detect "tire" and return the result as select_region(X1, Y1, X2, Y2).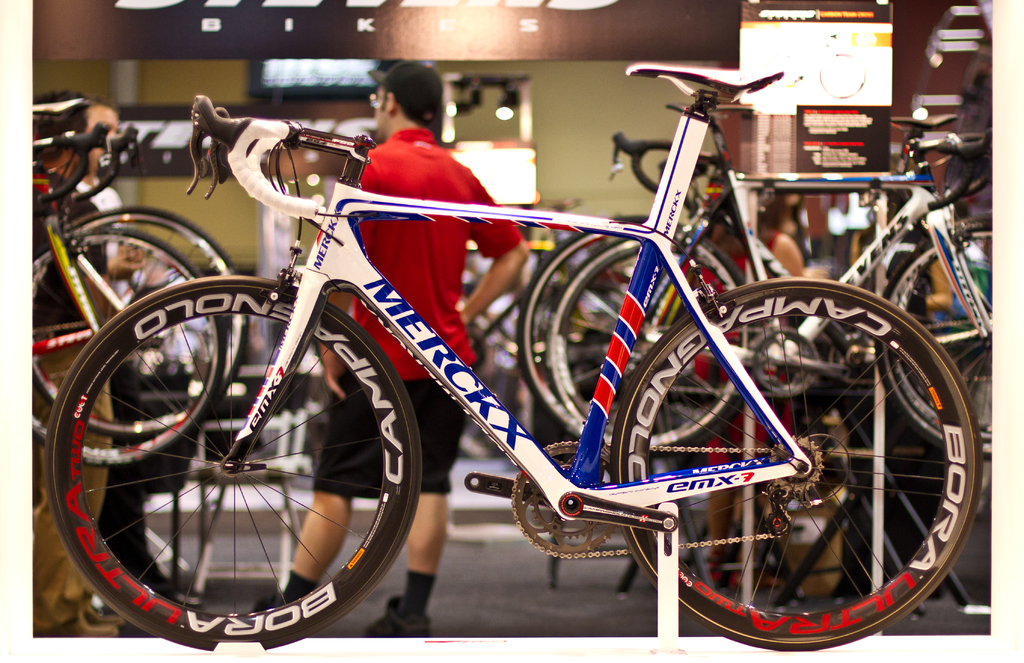
select_region(60, 275, 394, 639).
